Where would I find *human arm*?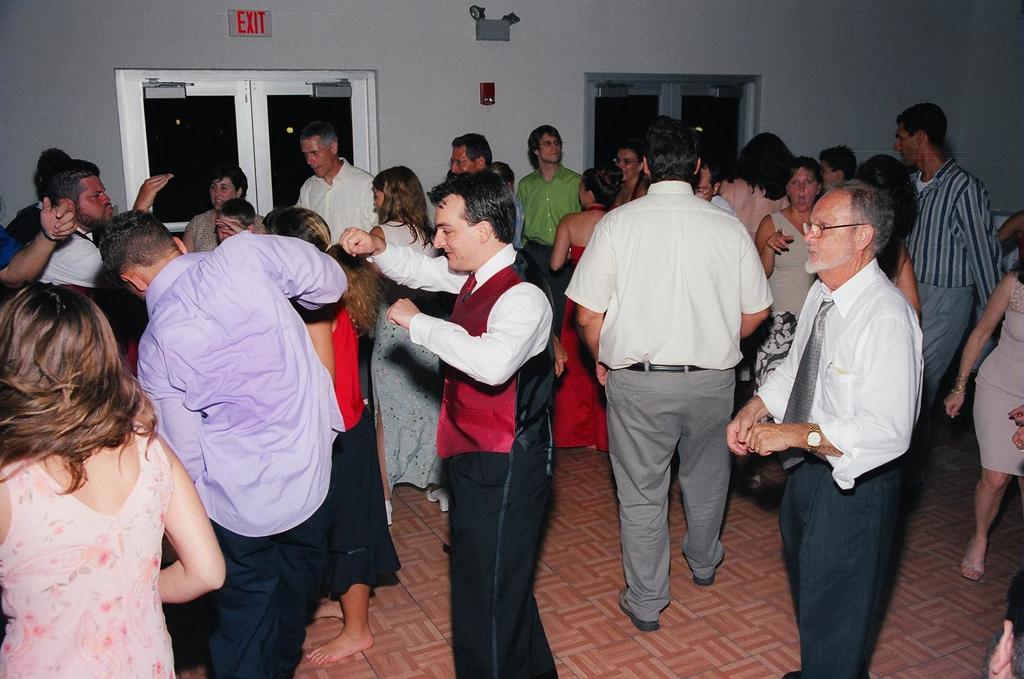
At (942,271,1009,420).
